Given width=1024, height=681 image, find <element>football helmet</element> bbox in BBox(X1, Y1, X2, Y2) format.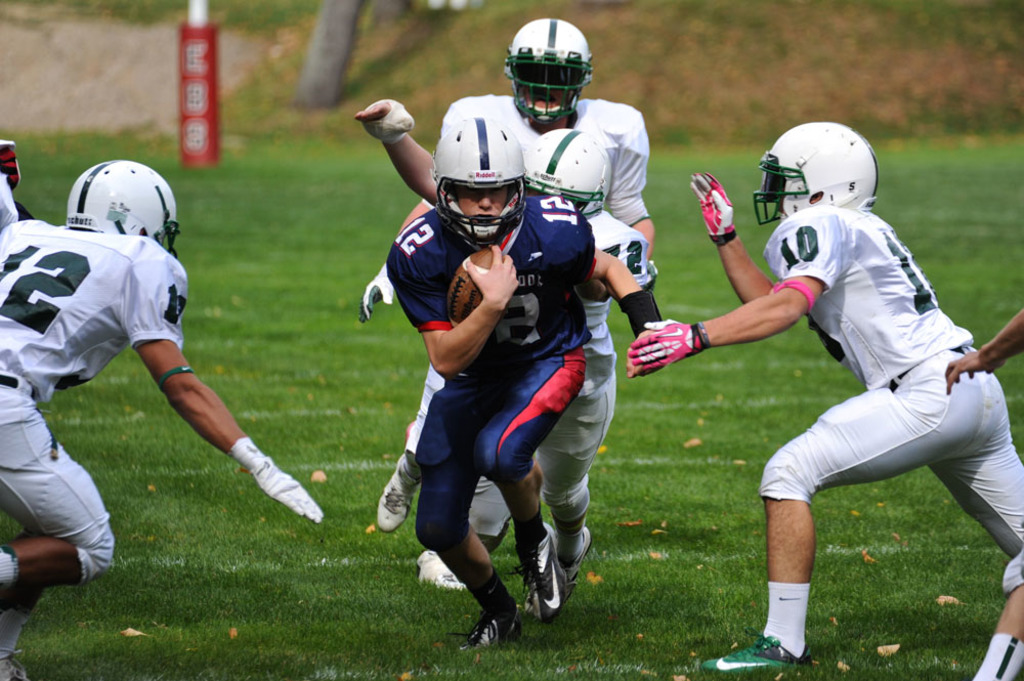
BBox(496, 15, 590, 124).
